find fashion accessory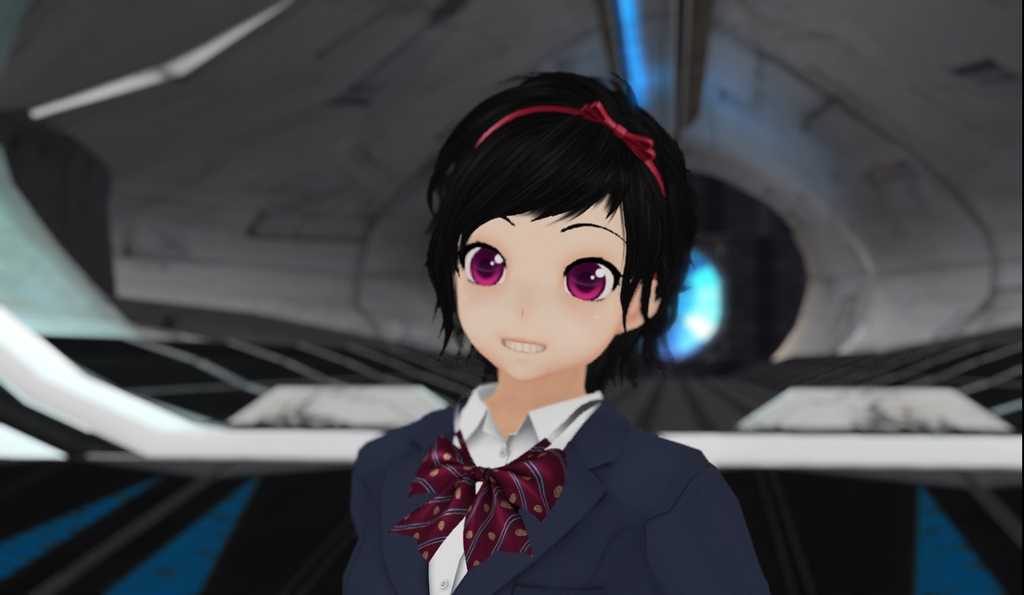
l=400, t=404, r=605, b=573
